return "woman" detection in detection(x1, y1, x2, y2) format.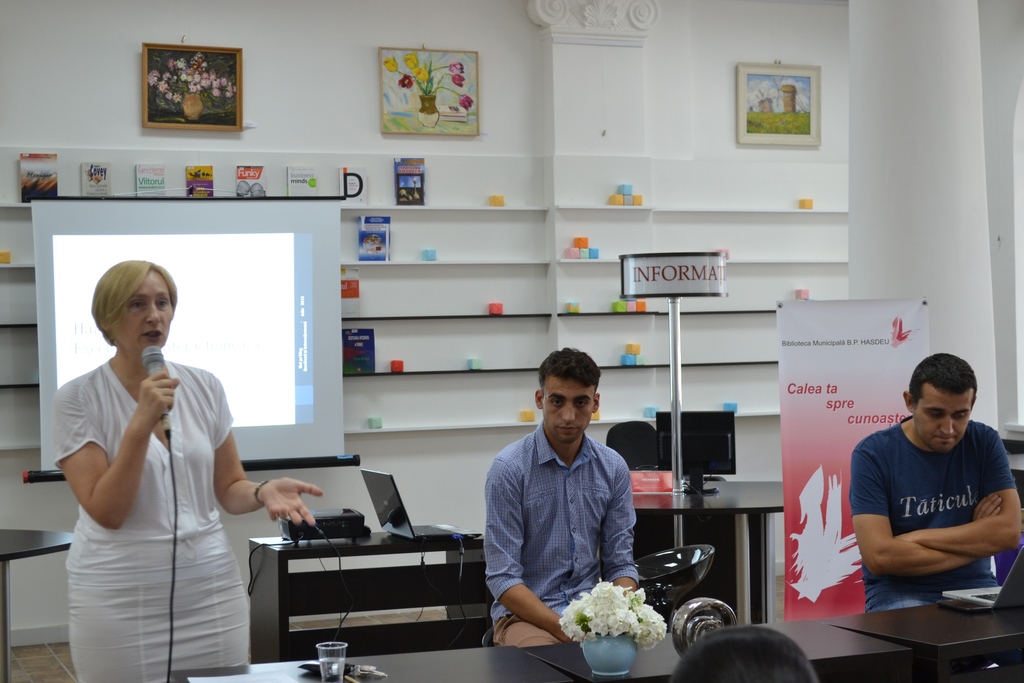
detection(51, 236, 255, 682).
